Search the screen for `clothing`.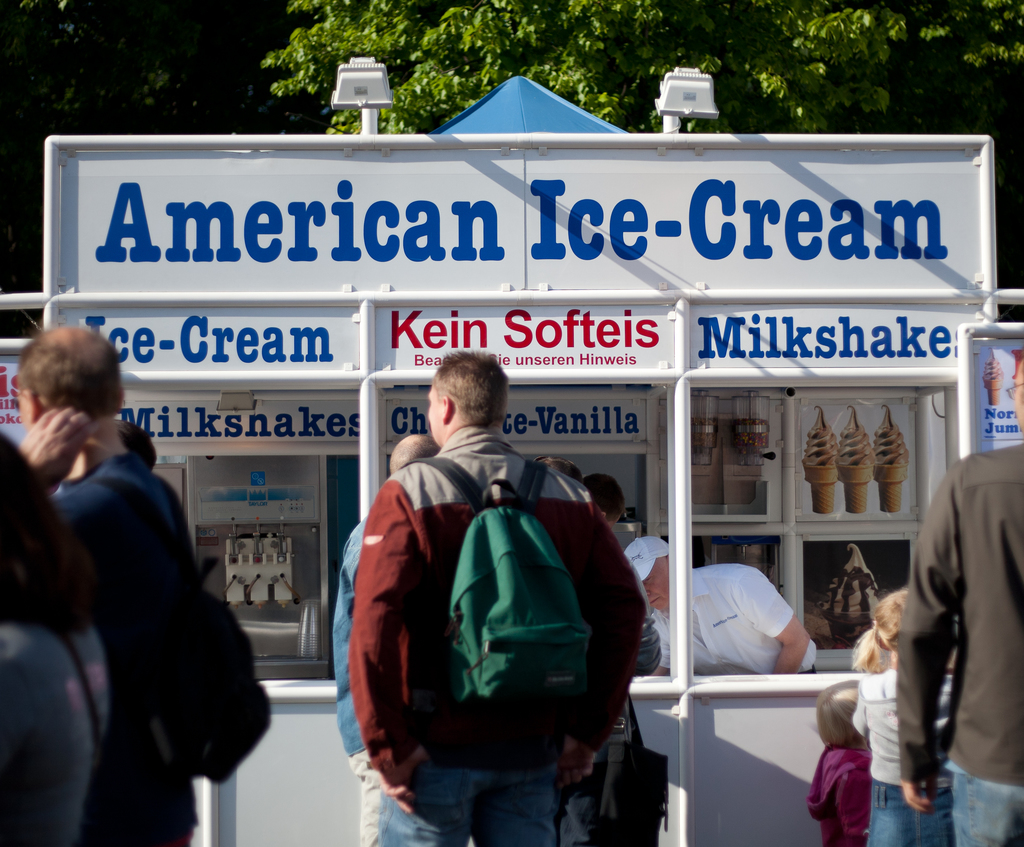
Found at bbox=[349, 413, 674, 837].
